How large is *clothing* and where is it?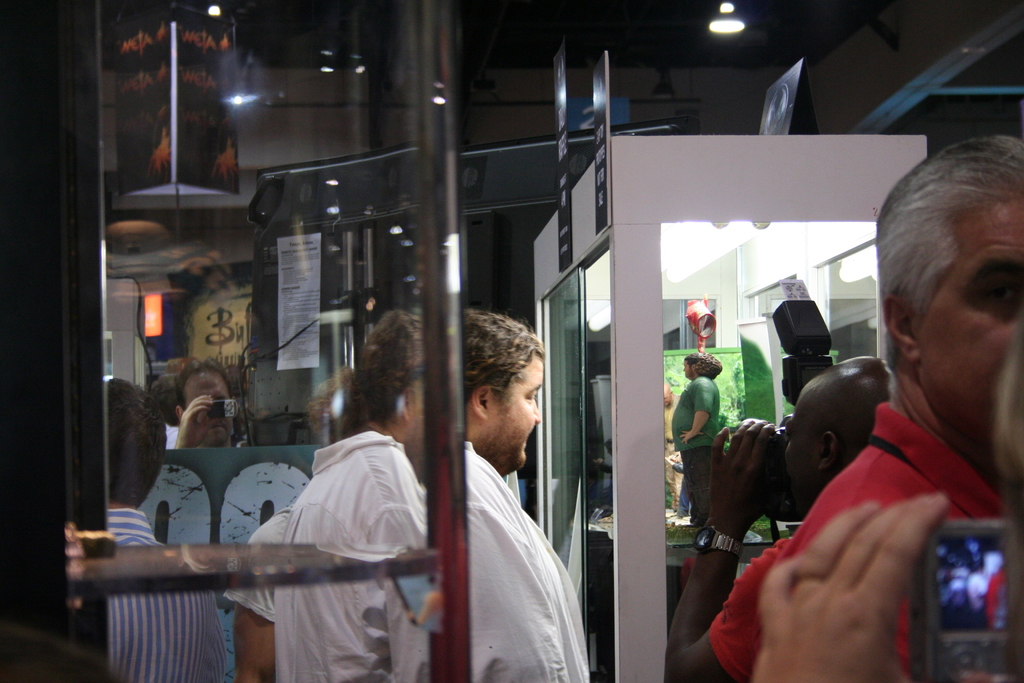
Bounding box: left=767, top=406, right=1020, bottom=682.
